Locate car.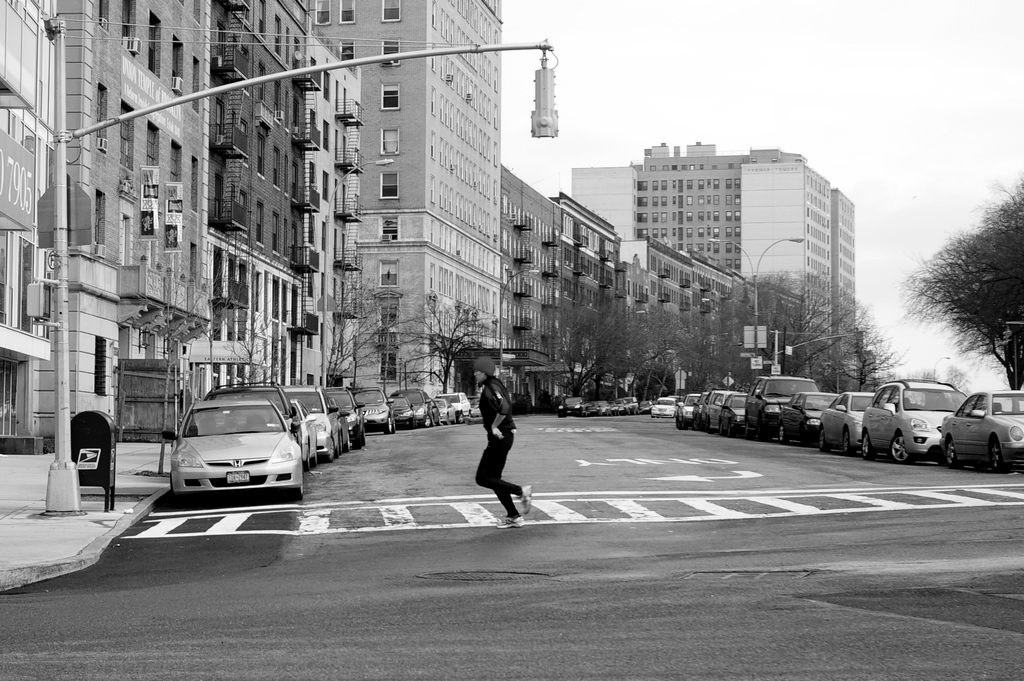
Bounding box: 589,401,614,412.
